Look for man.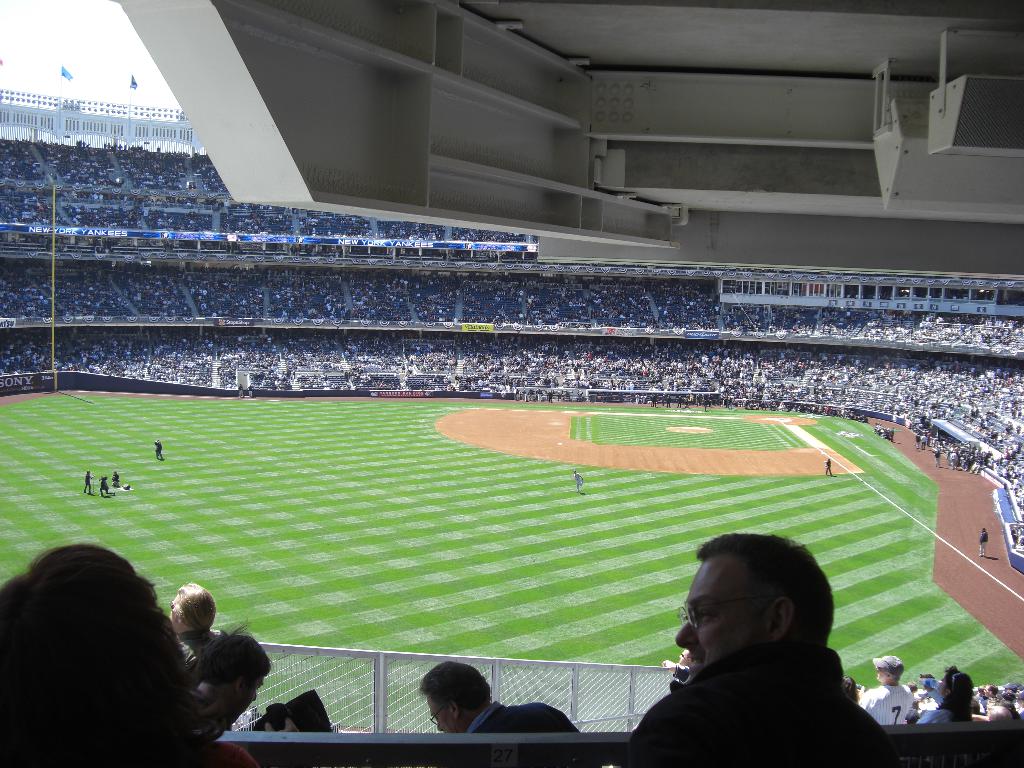
Found: locate(573, 471, 584, 492).
